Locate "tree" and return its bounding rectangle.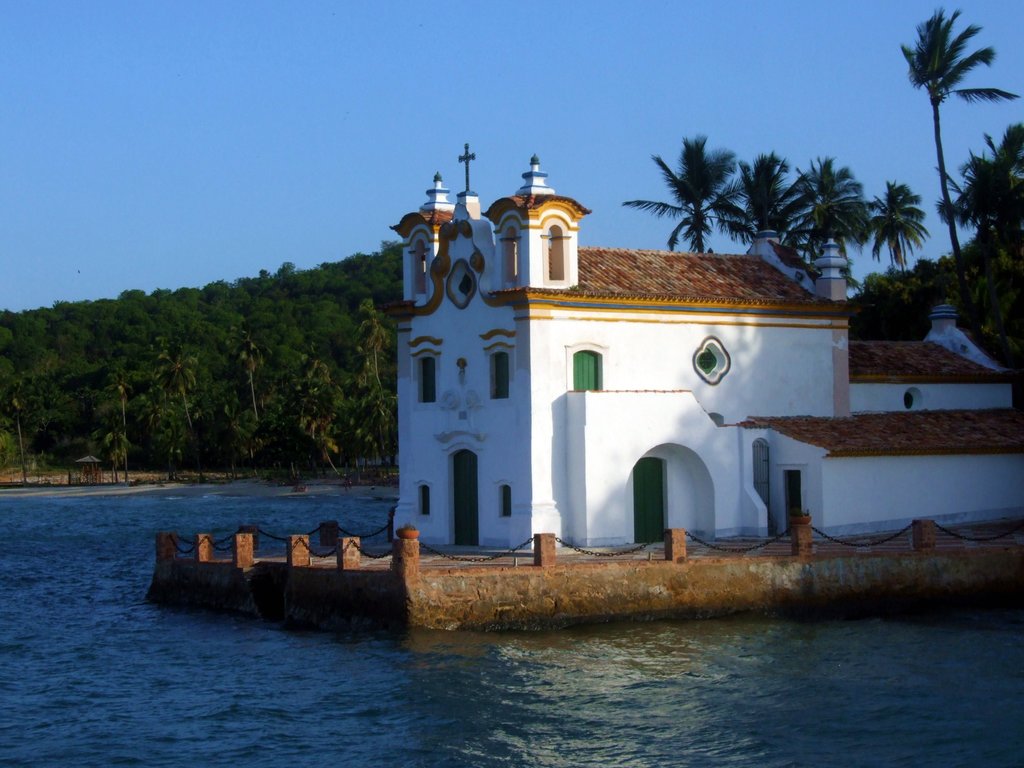
select_region(798, 158, 865, 278).
